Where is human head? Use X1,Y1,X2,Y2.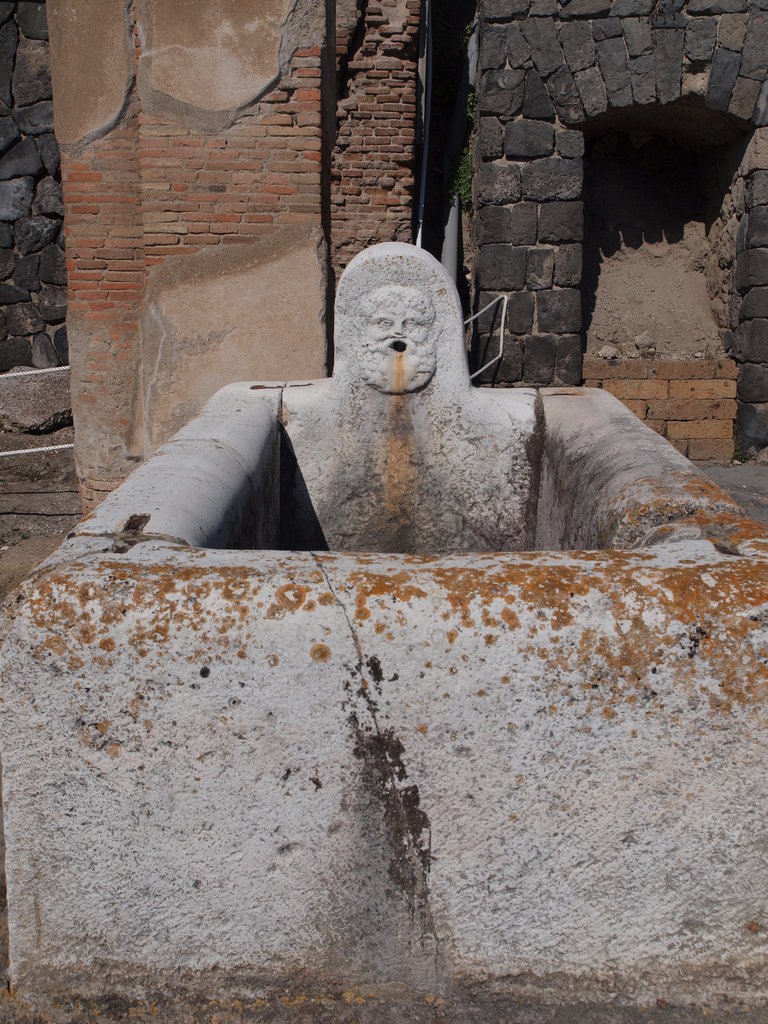
351,284,439,398.
